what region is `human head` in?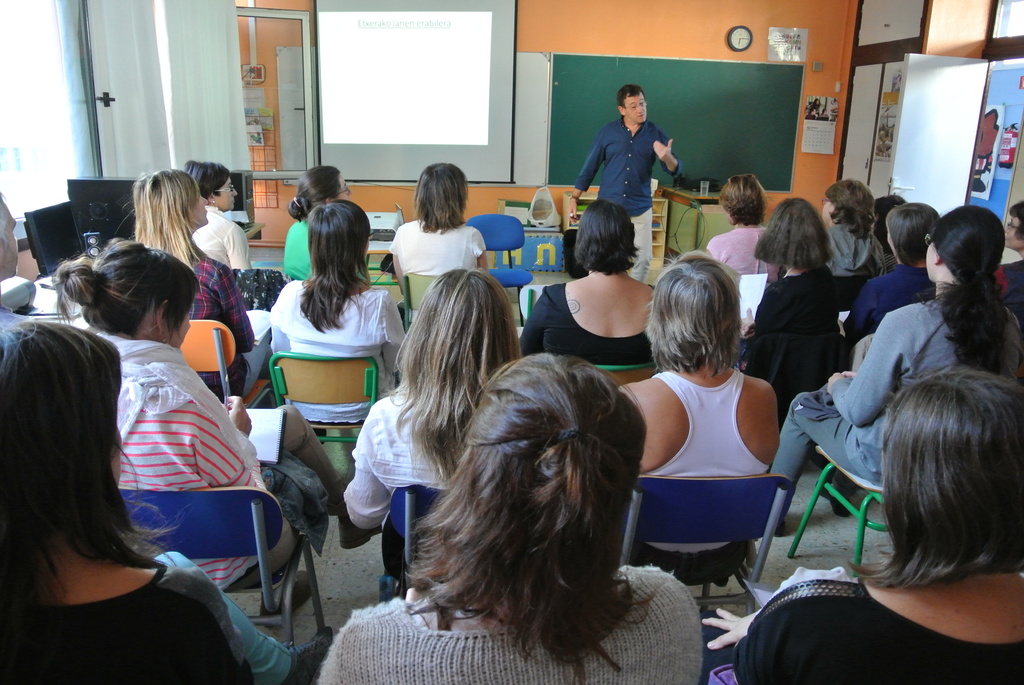
0, 320, 122, 520.
